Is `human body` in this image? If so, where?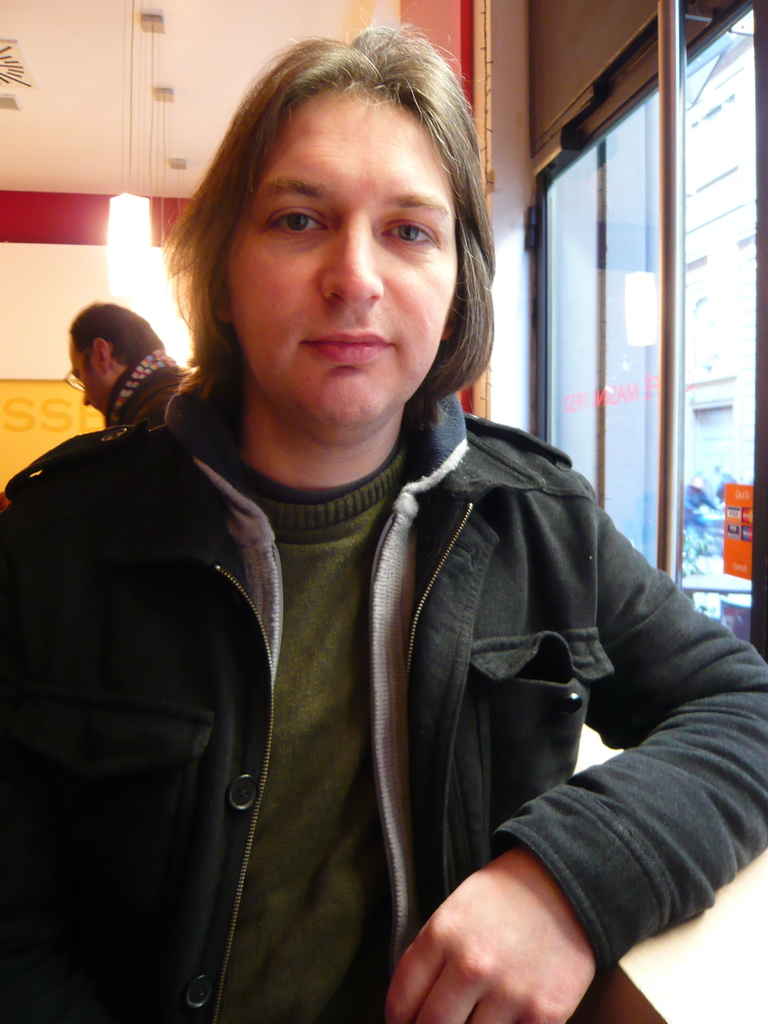
Yes, at 44:53:736:1014.
